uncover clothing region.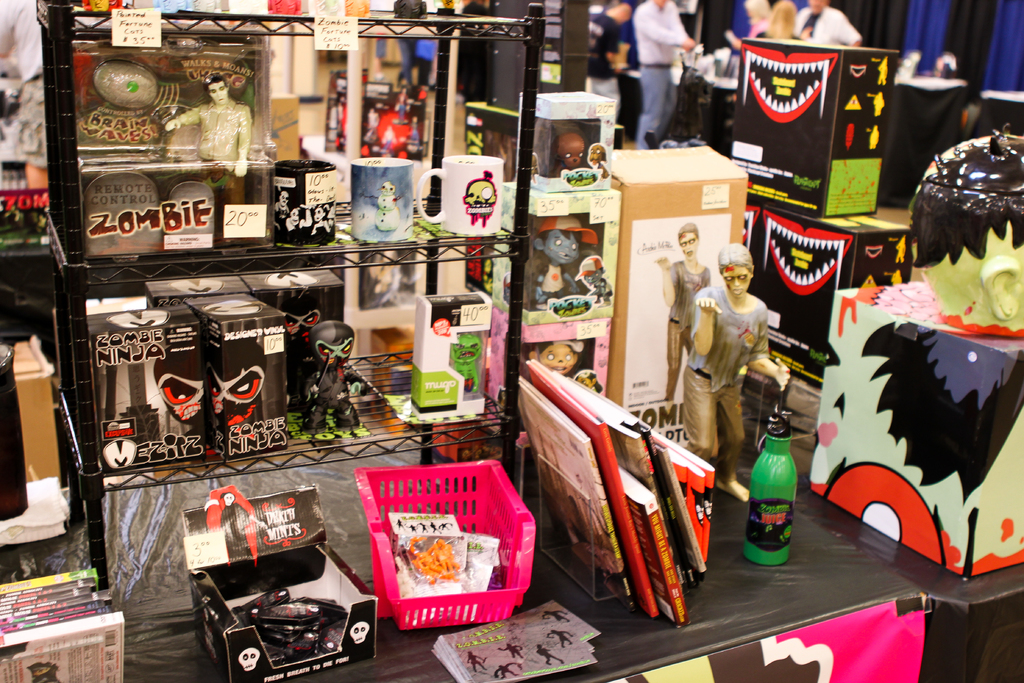
Uncovered: bbox(794, 2, 862, 43).
